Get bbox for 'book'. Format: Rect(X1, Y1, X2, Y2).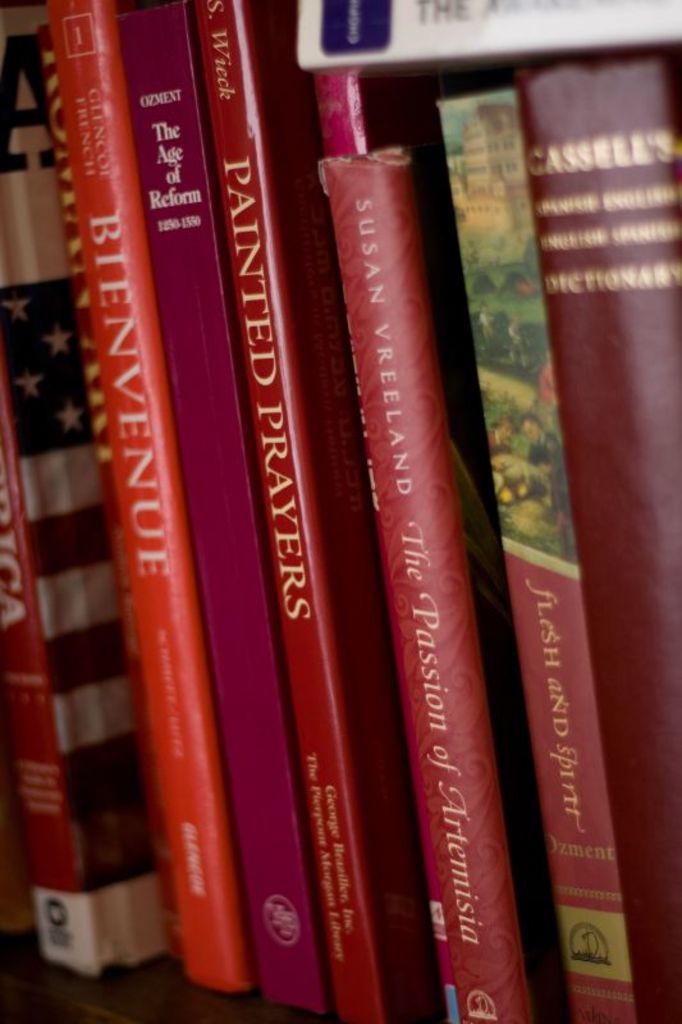
Rect(331, 160, 572, 1023).
